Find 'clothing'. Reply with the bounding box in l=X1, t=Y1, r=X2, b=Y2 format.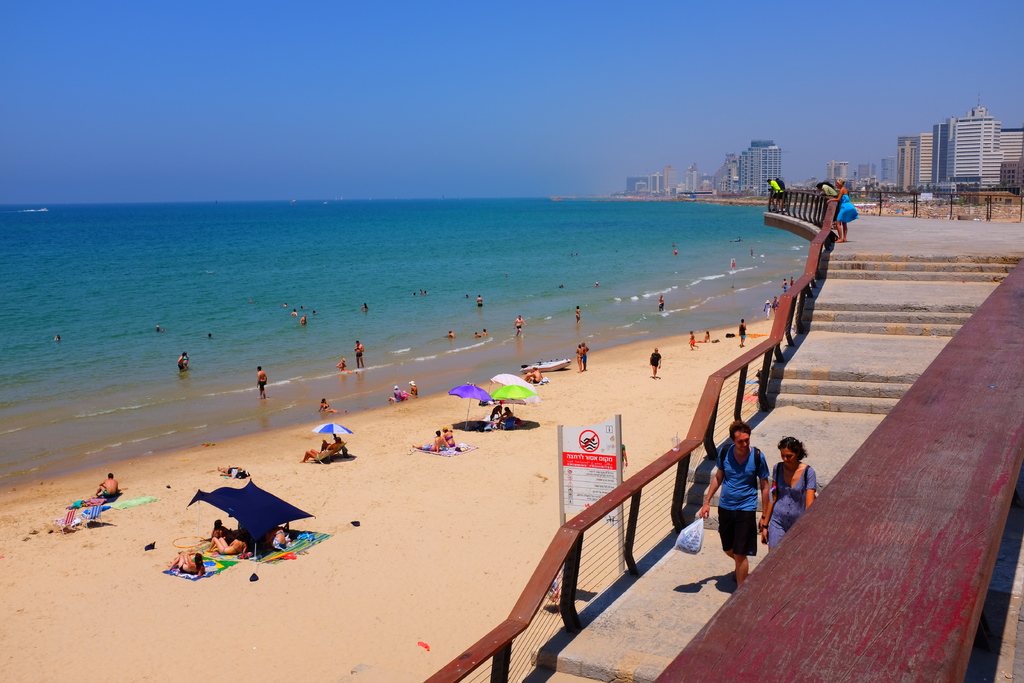
l=712, t=442, r=762, b=509.
